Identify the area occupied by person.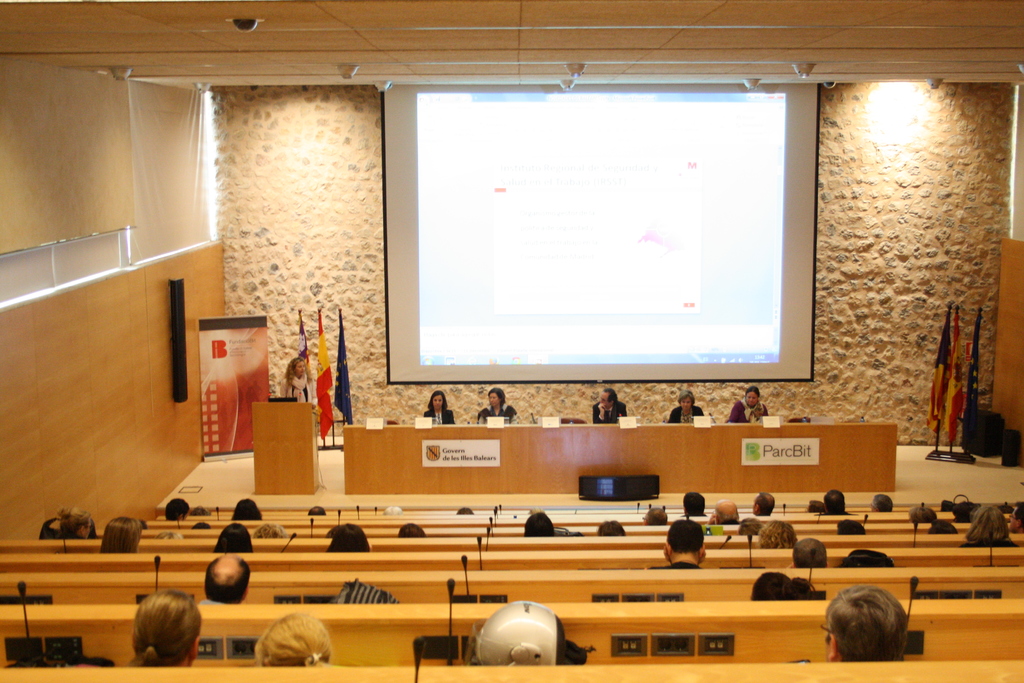
Area: crop(253, 609, 336, 671).
